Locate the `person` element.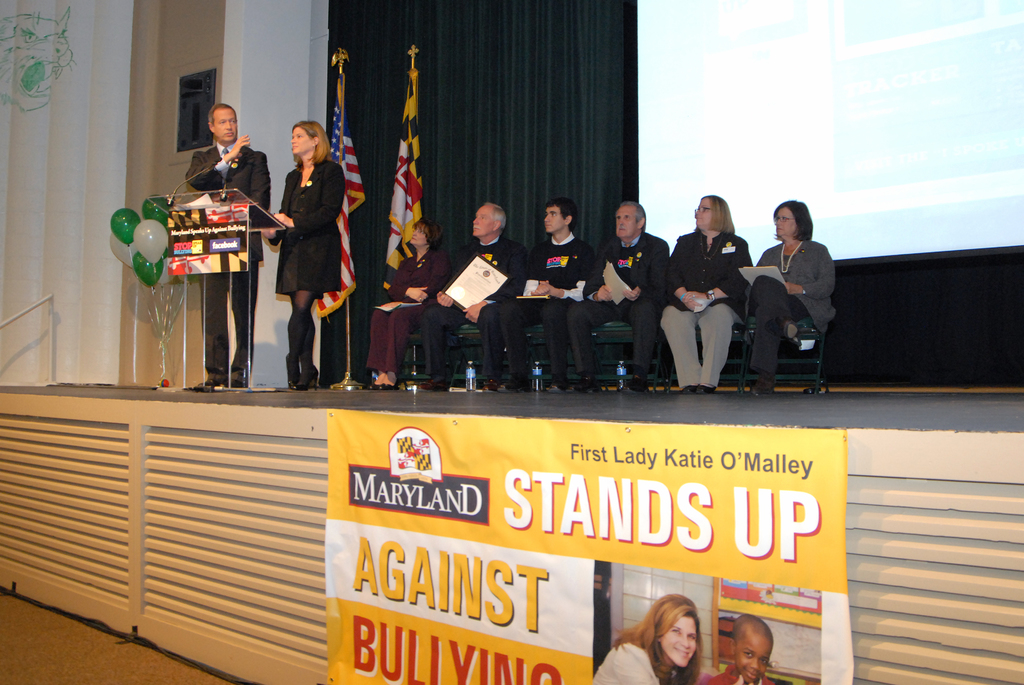
Element bbox: bbox=(364, 217, 449, 387).
